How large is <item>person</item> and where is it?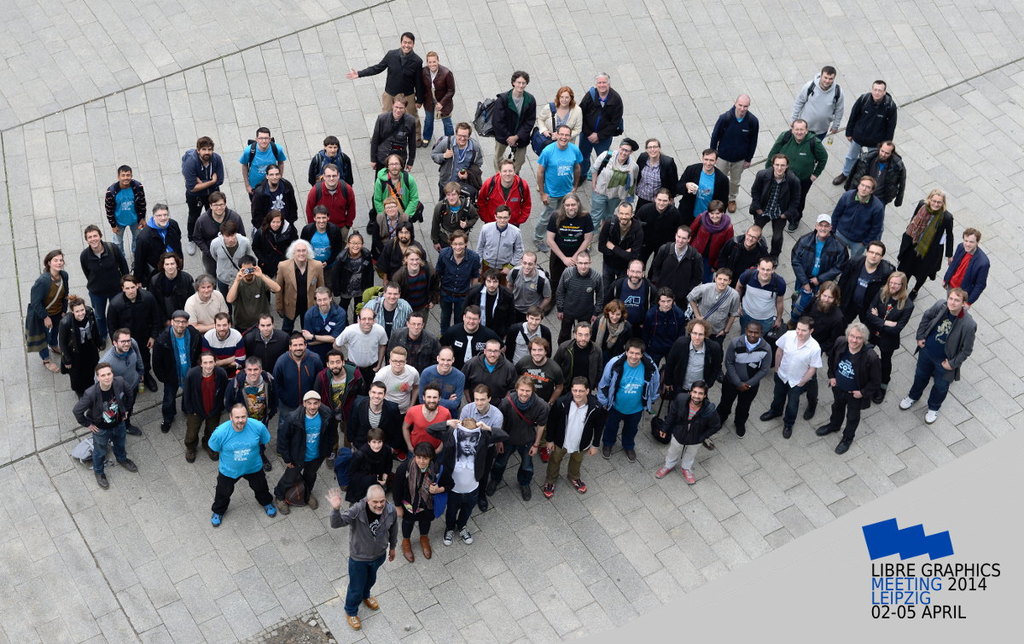
Bounding box: 788 202 853 295.
